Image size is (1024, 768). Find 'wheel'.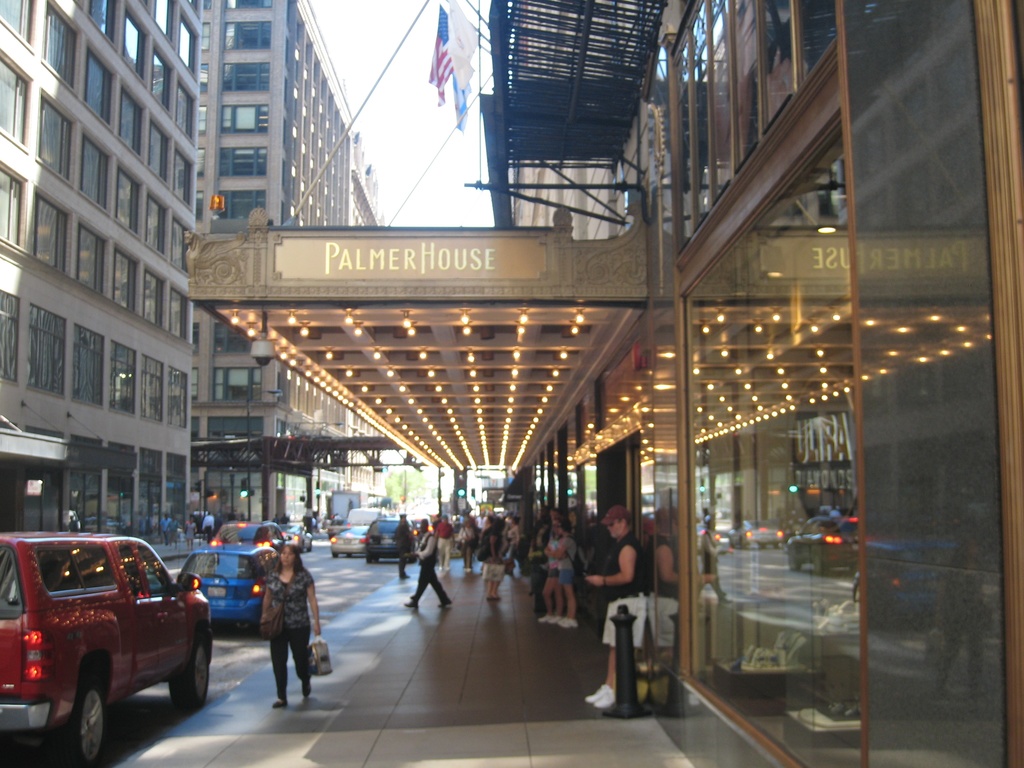
[162,629,215,710].
